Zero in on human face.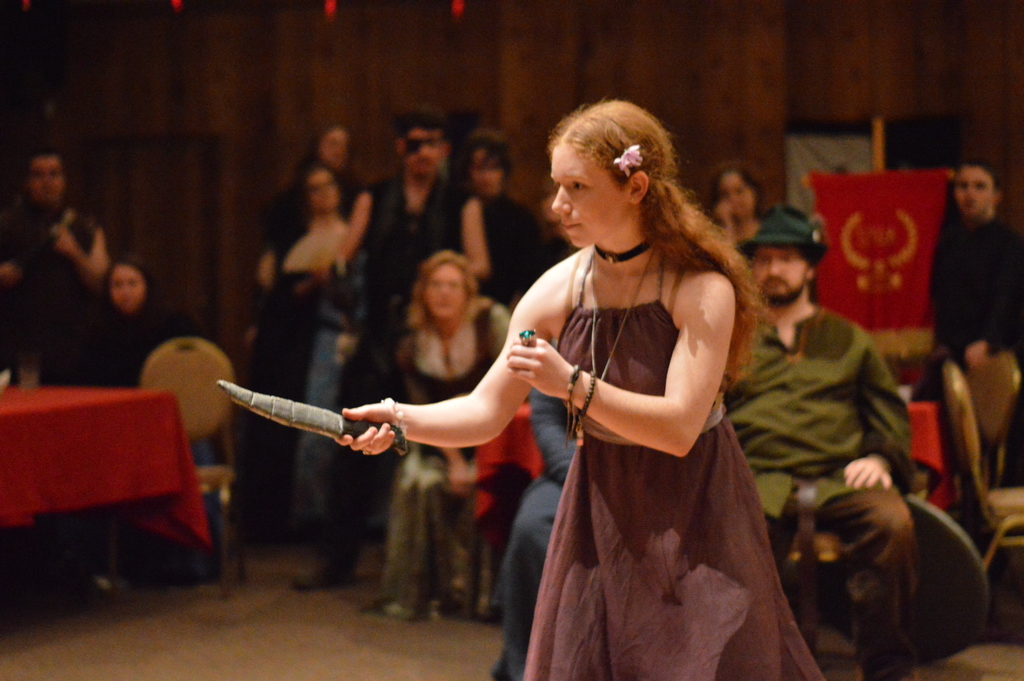
Zeroed in: (423, 259, 468, 322).
